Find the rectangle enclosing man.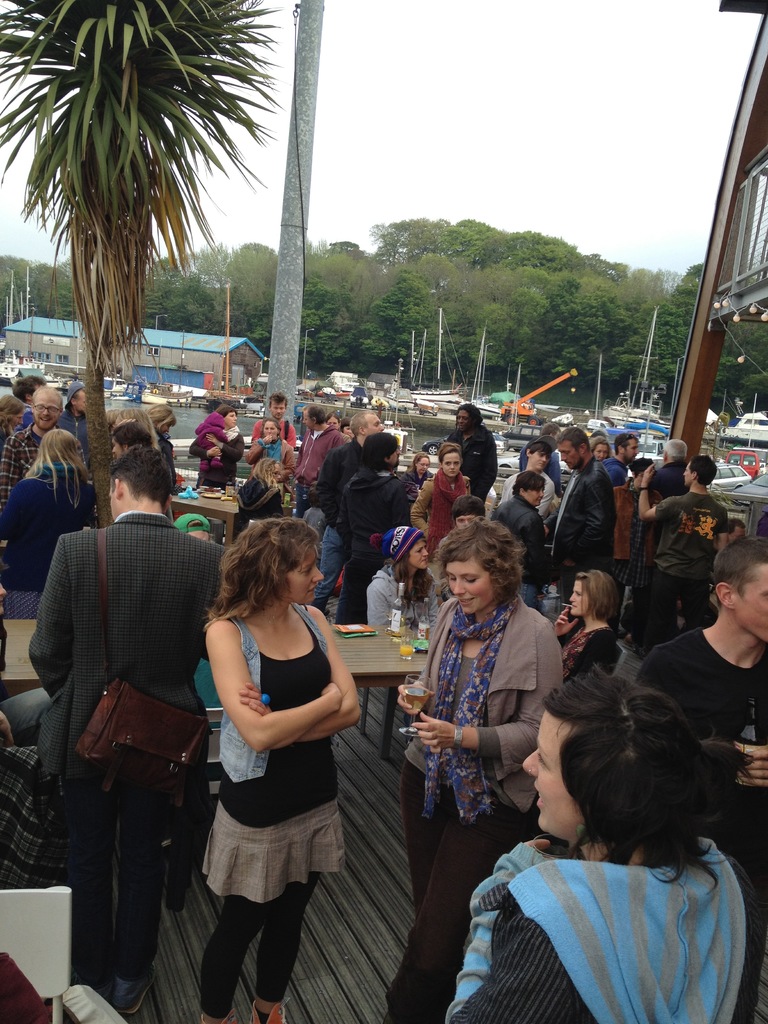
box=[519, 423, 563, 493].
